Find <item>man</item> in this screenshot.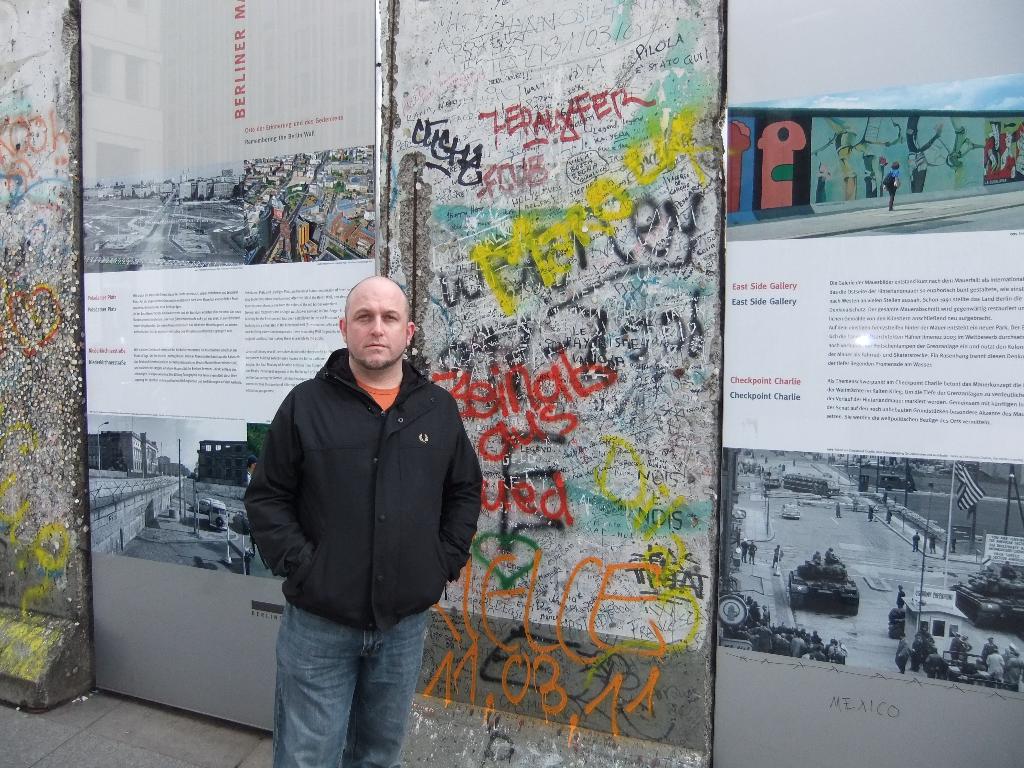
The bounding box for <item>man</item> is crop(895, 586, 905, 607).
